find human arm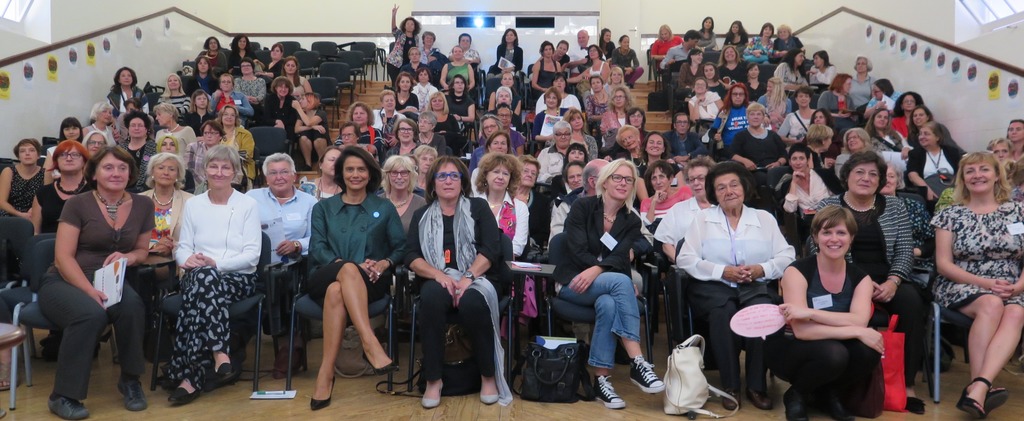
box=[510, 205, 530, 258]
